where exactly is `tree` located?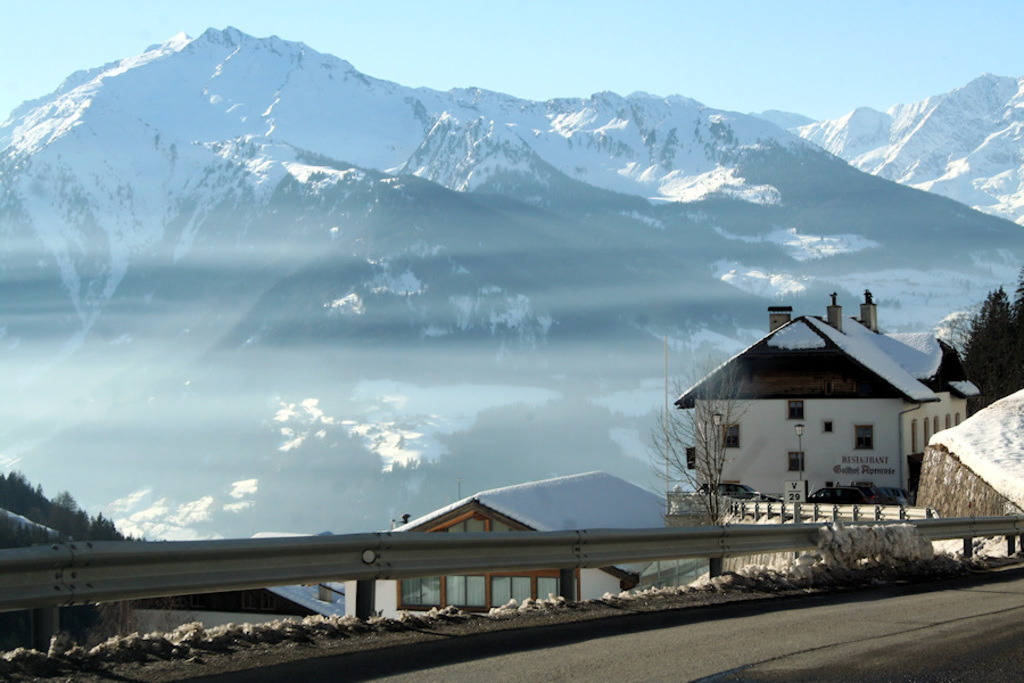
Its bounding box is bbox=(92, 512, 129, 541).
